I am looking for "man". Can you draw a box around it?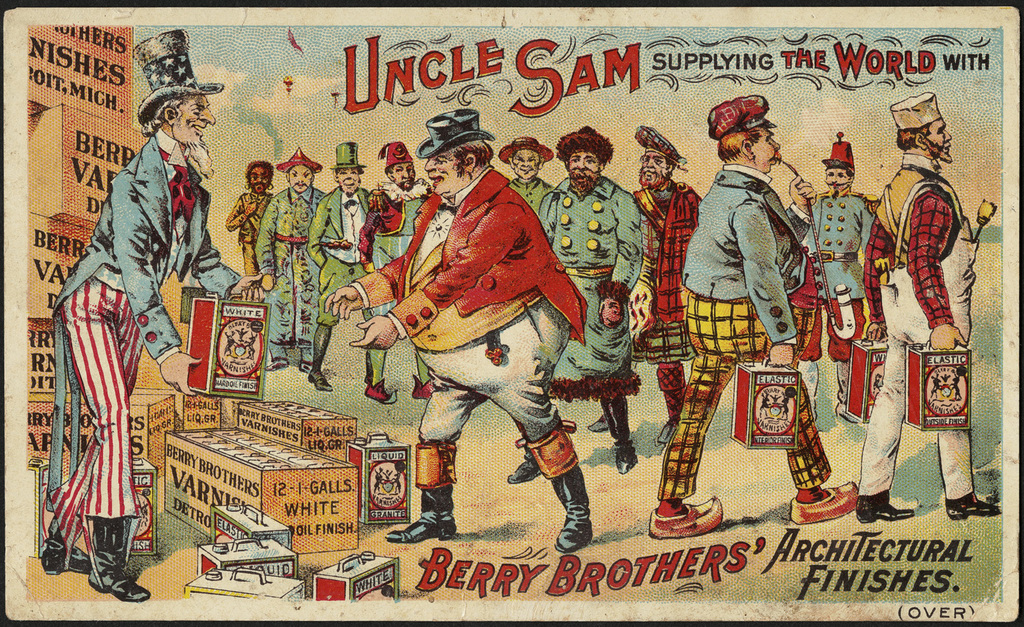
Sure, the bounding box is region(362, 141, 433, 403).
